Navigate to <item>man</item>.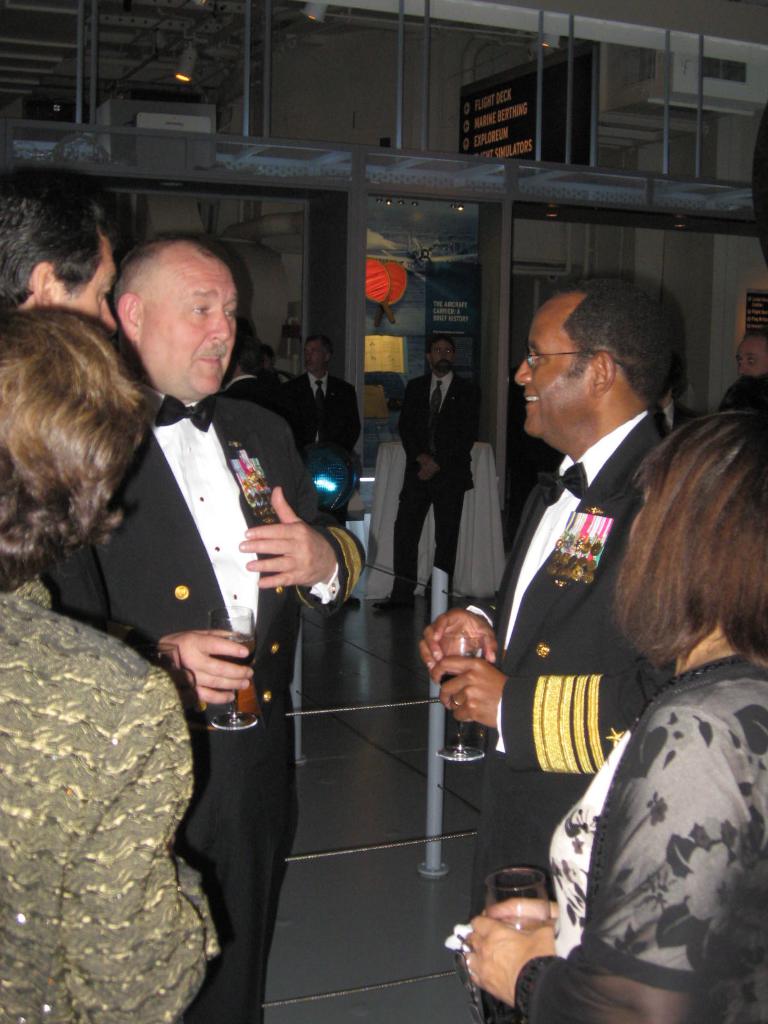
Navigation target: [367,328,483,627].
